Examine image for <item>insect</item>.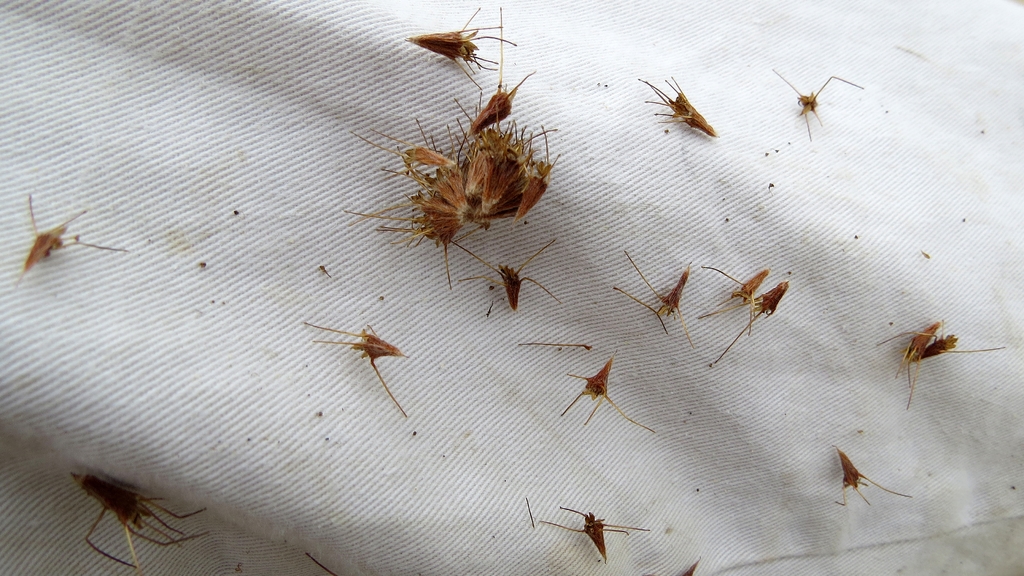
Examination result: (67, 472, 216, 573).
